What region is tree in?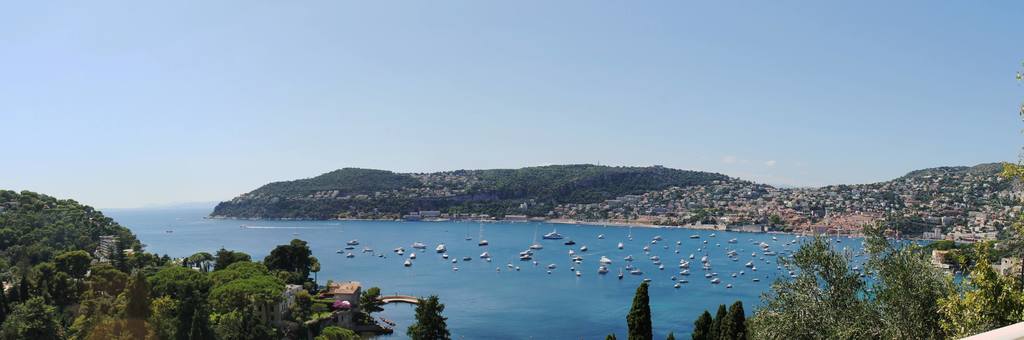
pyautogui.locateOnScreen(694, 301, 751, 337).
